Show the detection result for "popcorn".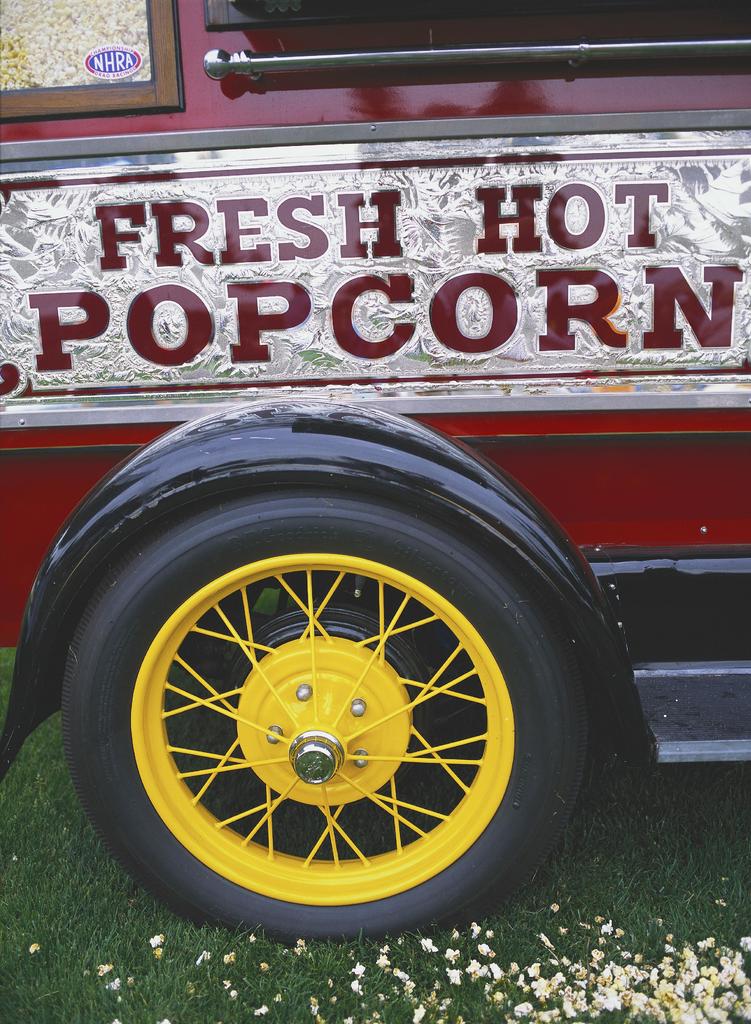
[589,1004,601,1018].
